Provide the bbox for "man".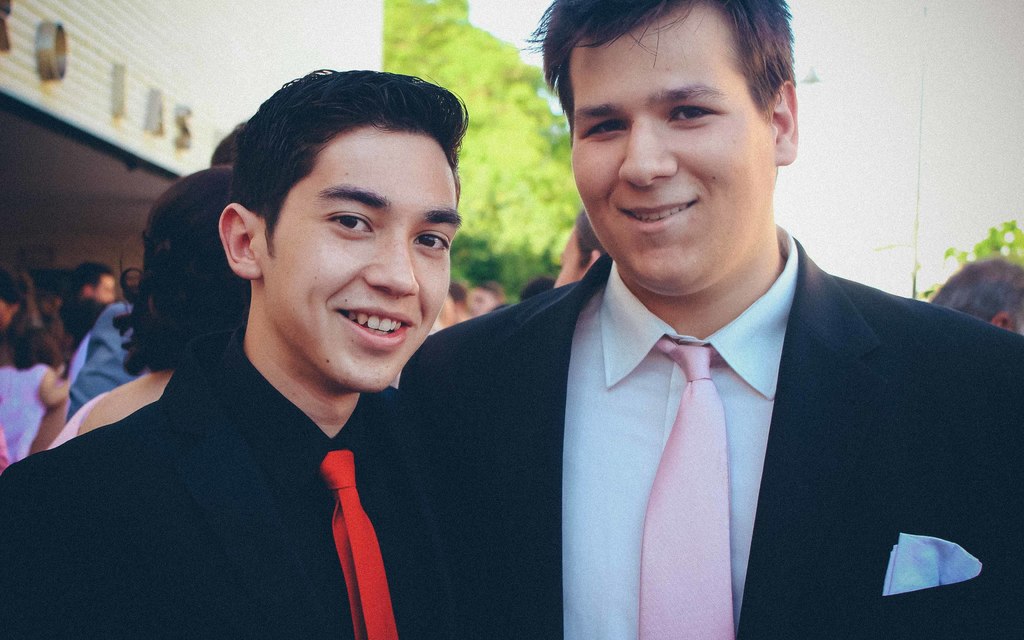
0, 61, 479, 639.
